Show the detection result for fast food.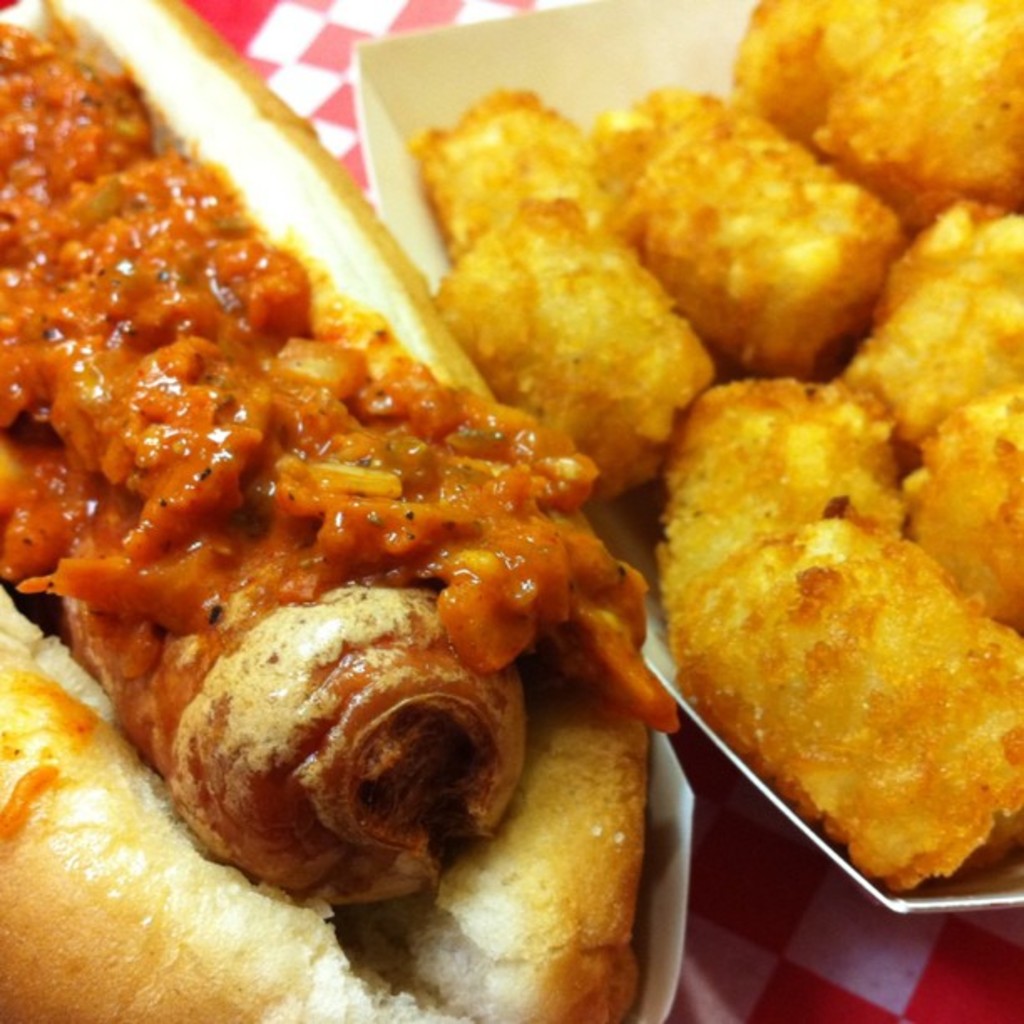
locate(407, 75, 629, 271).
